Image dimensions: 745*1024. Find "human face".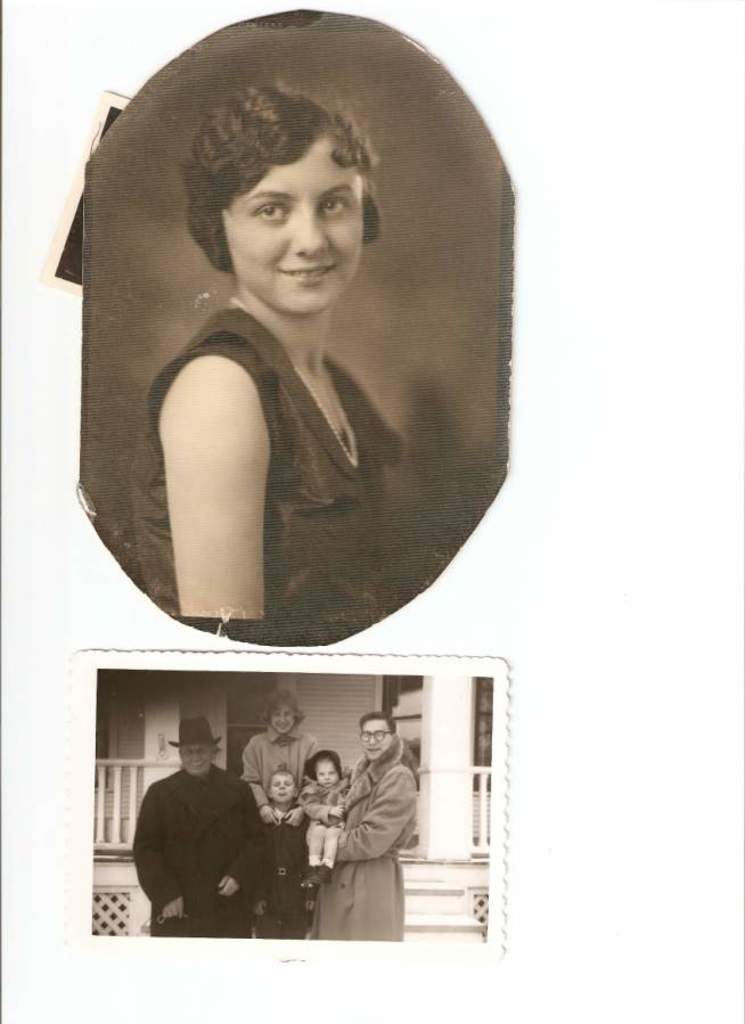
181:746:212:773.
